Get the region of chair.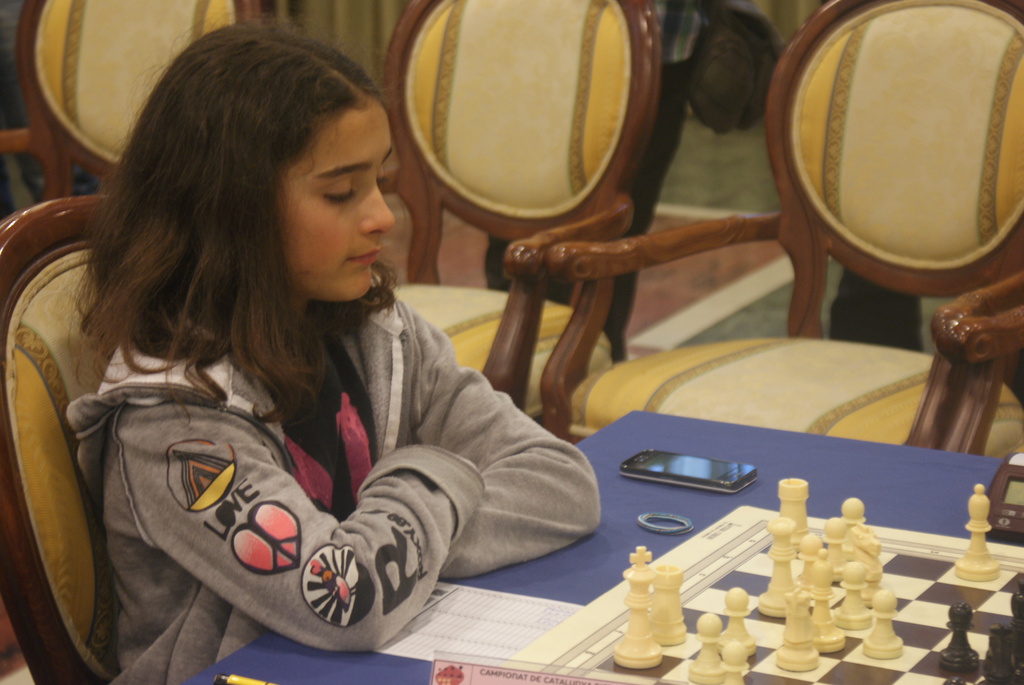
(x1=0, y1=191, x2=110, y2=684).
